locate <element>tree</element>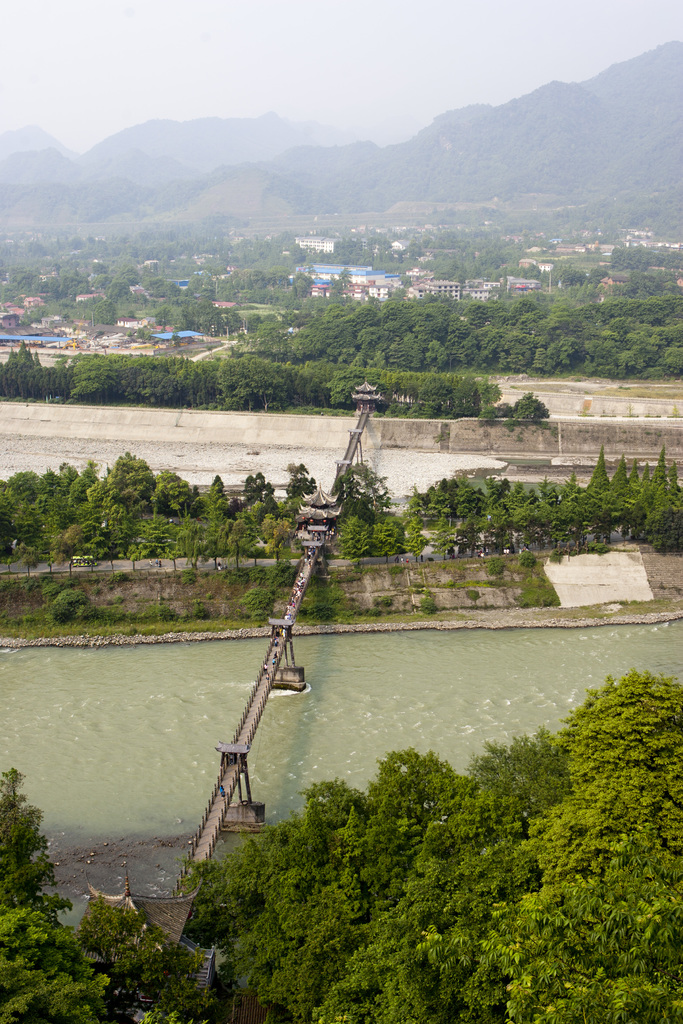
bbox=[241, 580, 272, 631]
